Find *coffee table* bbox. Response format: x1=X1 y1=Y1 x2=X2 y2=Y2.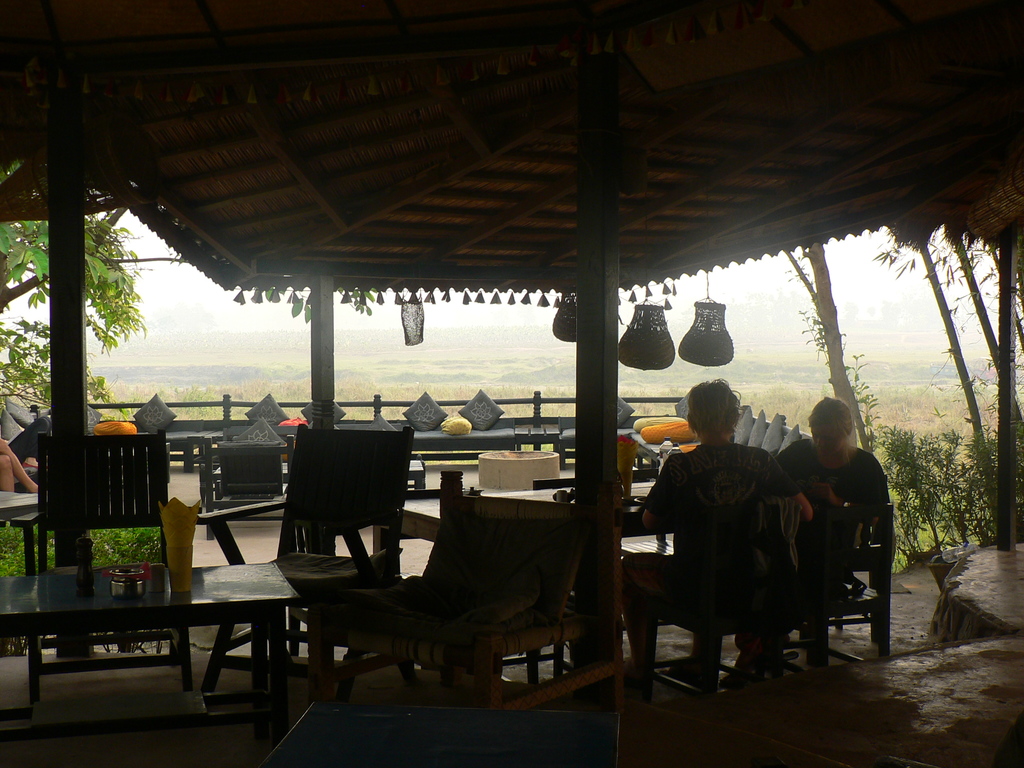
x1=477 y1=481 x2=677 y2=684.
